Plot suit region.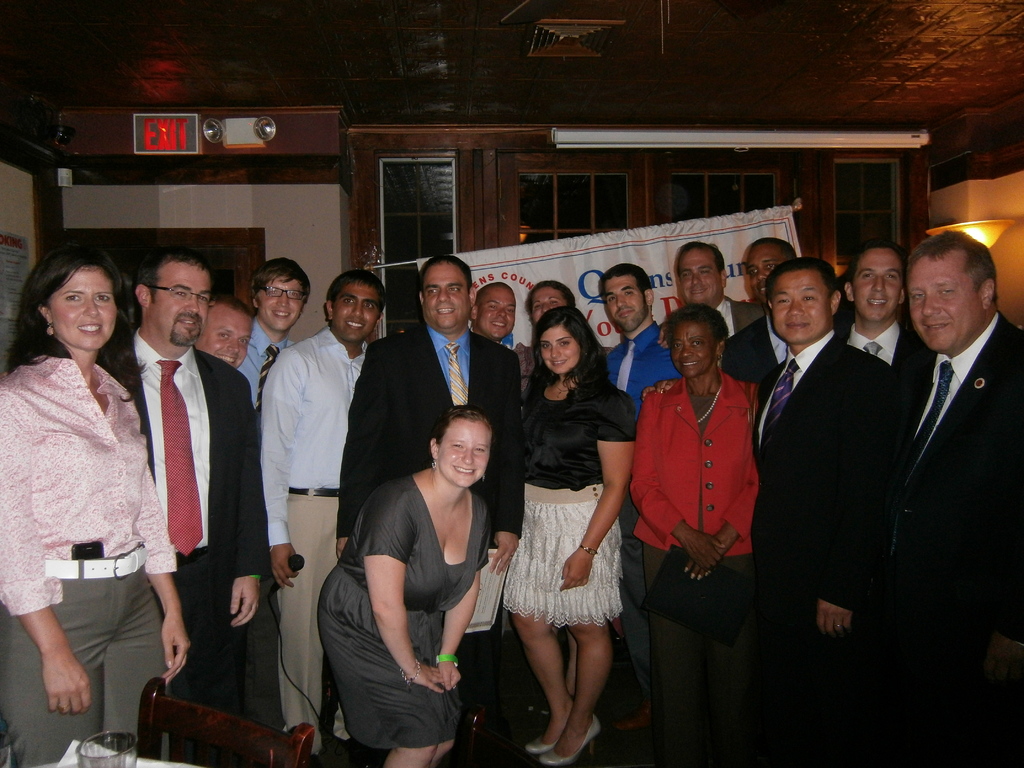
Plotted at crop(106, 329, 264, 714).
